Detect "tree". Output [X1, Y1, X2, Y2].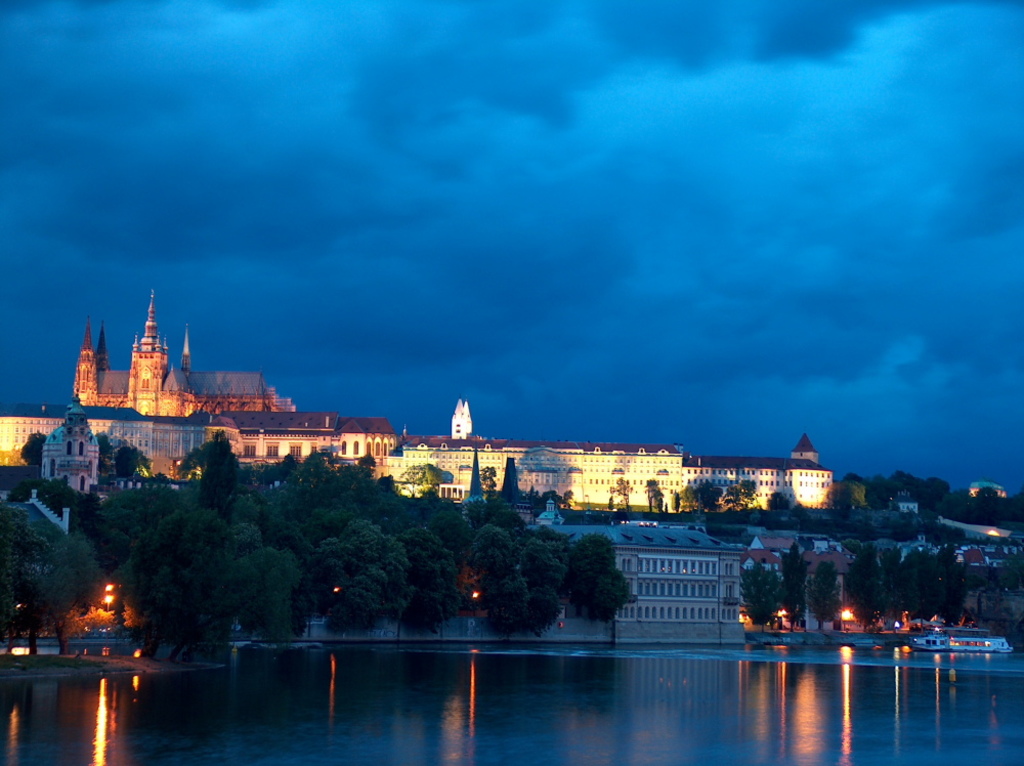
[886, 521, 927, 549].
